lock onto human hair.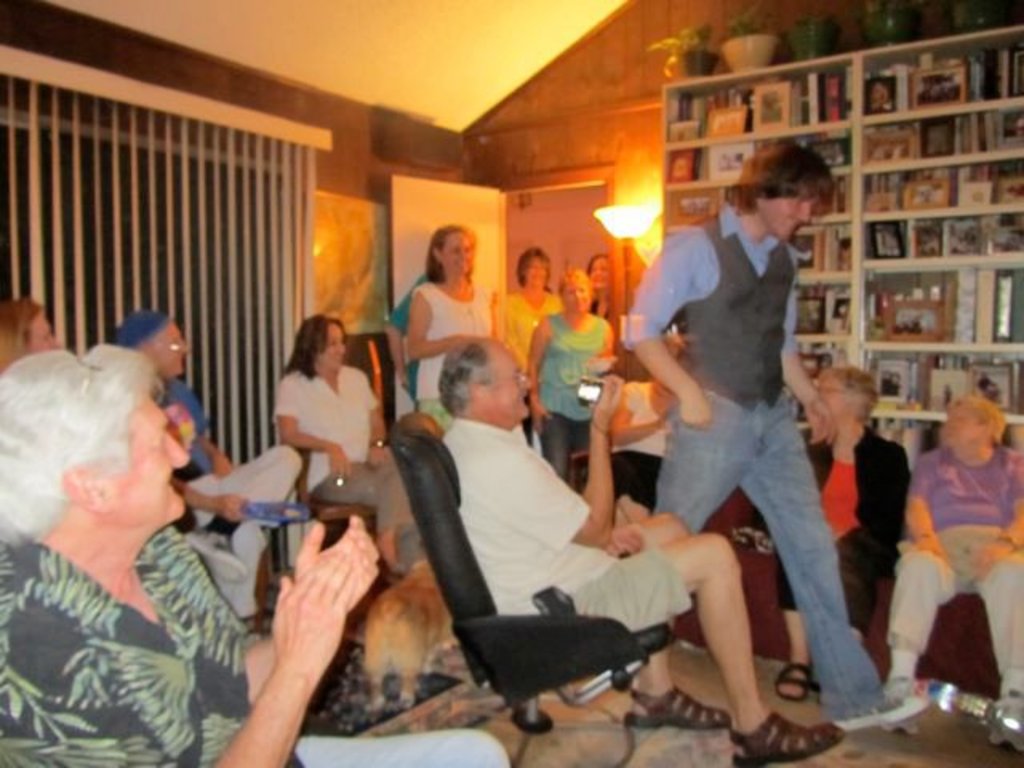
Locked: BBox(714, 144, 846, 208).
